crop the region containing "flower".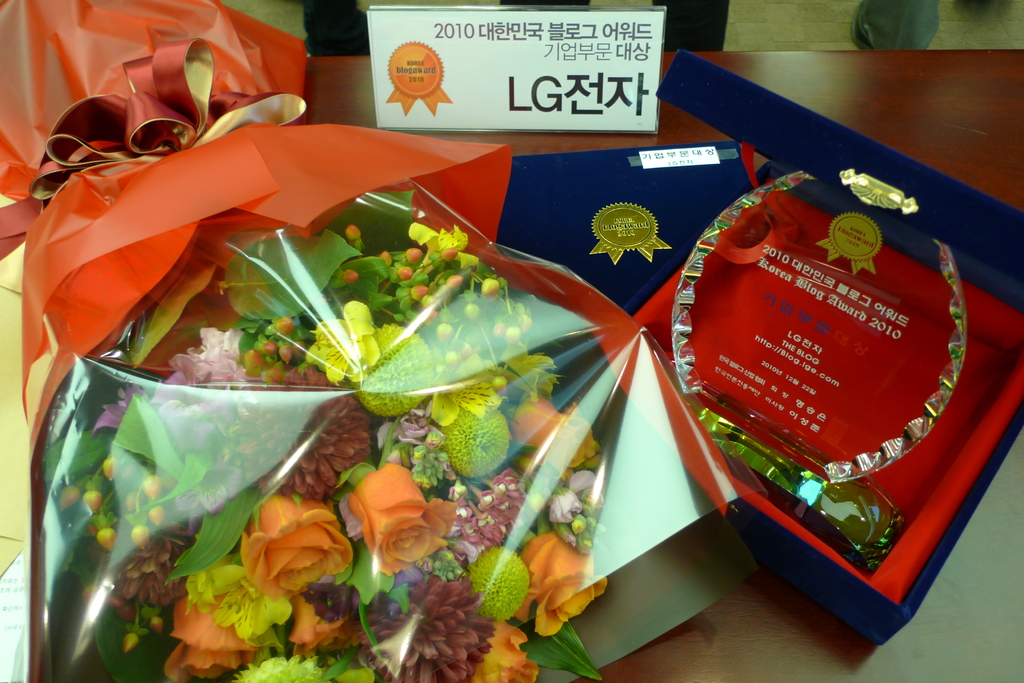
Crop region: region(516, 387, 596, 486).
